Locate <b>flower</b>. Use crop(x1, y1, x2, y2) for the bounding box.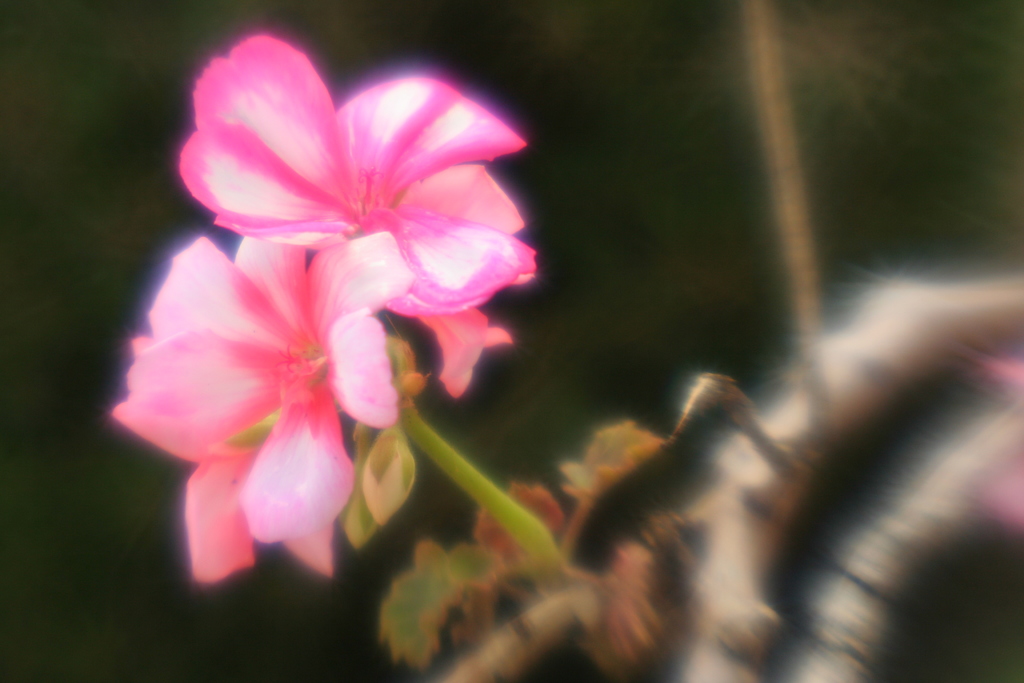
crop(110, 231, 412, 582).
